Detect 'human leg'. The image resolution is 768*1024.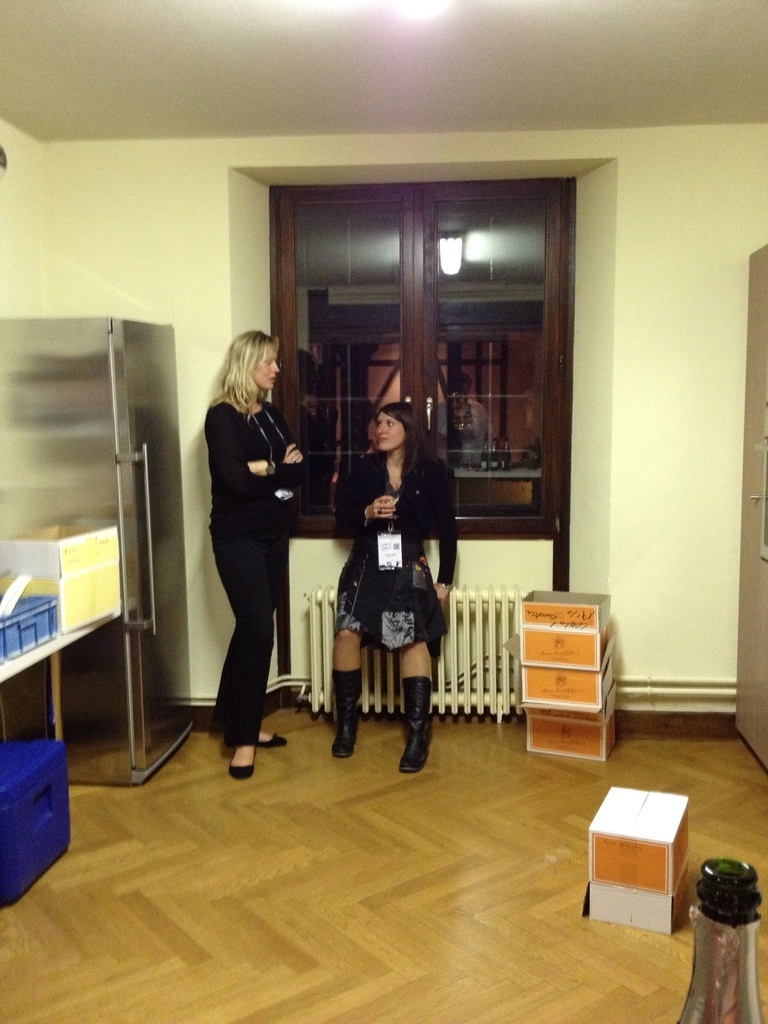
Rect(210, 524, 291, 748).
